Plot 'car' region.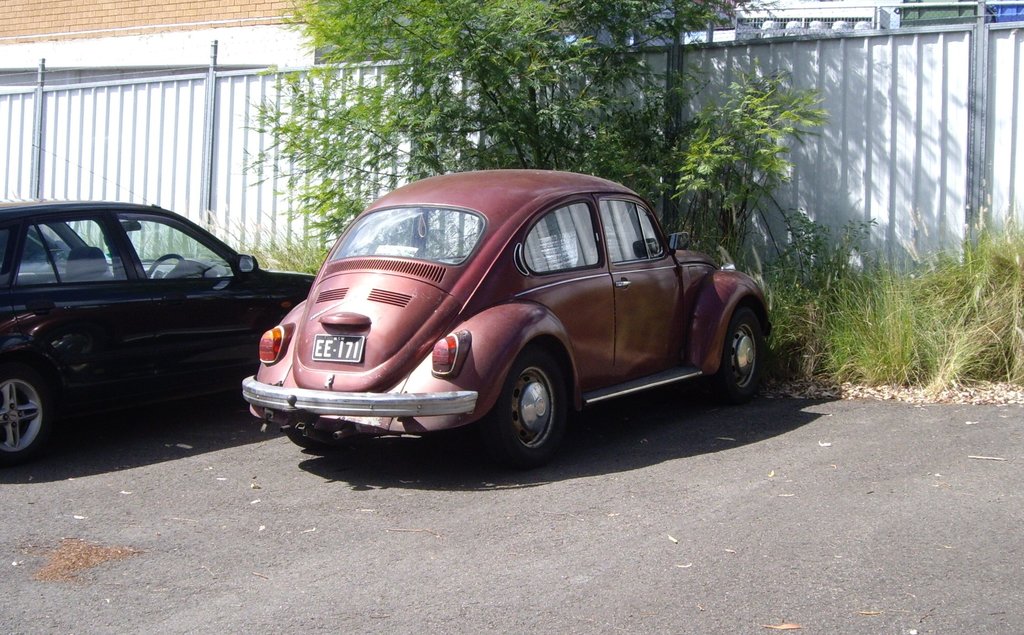
Plotted at bbox=[0, 197, 318, 465].
